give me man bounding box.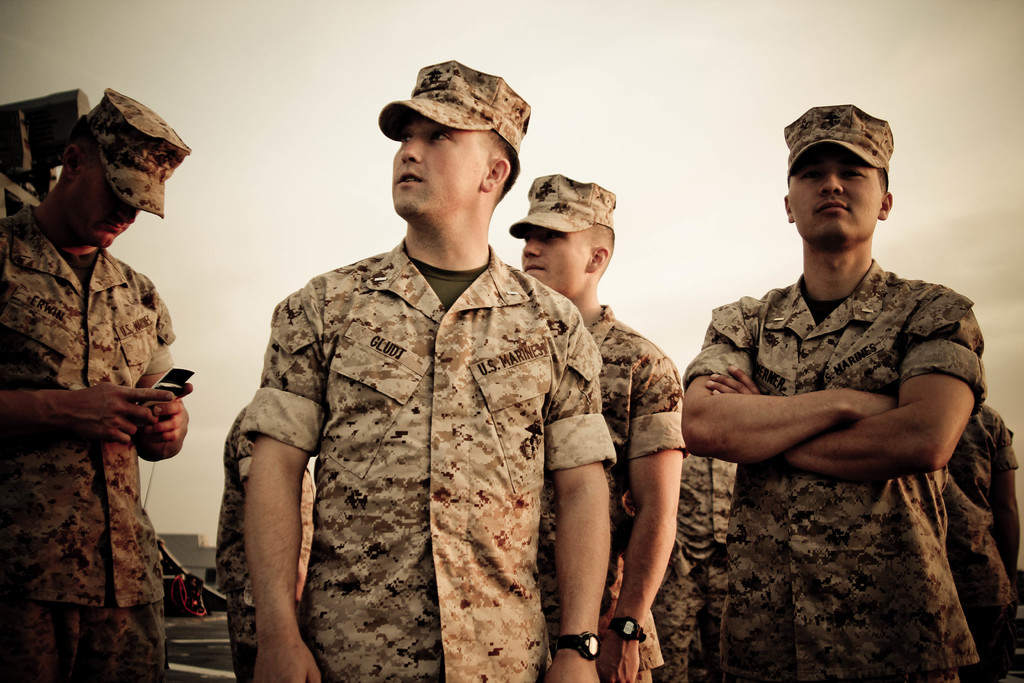
{"x1": 224, "y1": 403, "x2": 343, "y2": 675}.
